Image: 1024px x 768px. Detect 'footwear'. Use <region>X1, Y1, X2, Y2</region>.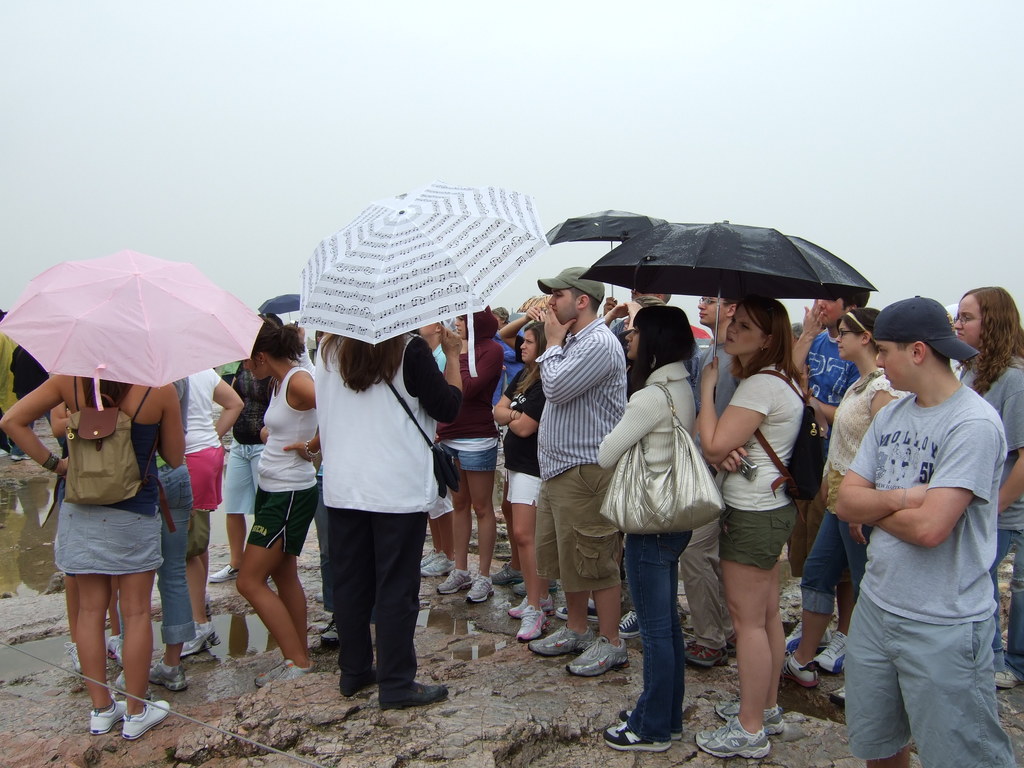
<region>568, 630, 630, 678</region>.
